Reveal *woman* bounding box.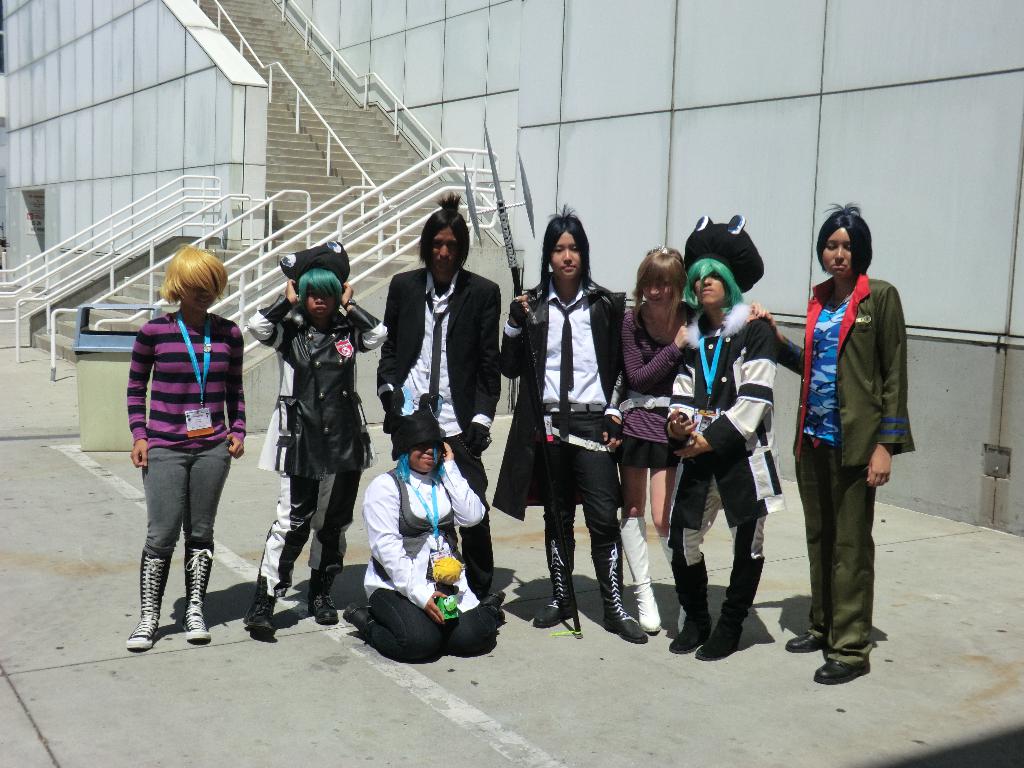
Revealed: bbox=(340, 387, 506, 665).
